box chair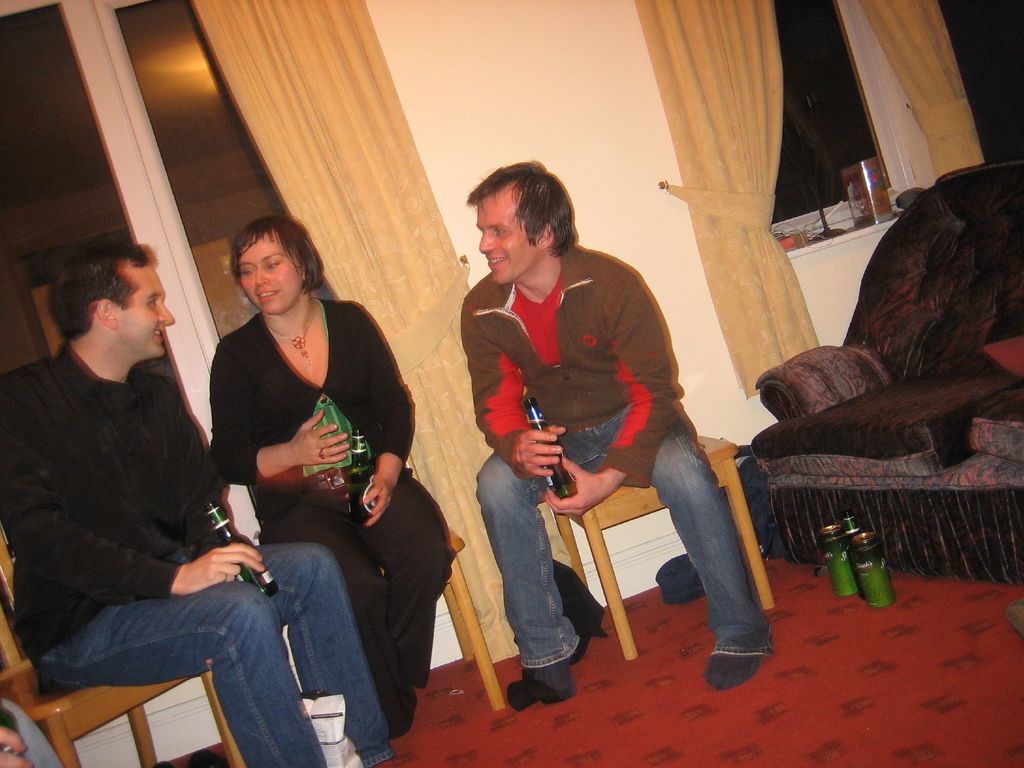
(x1=280, y1=366, x2=500, y2=713)
